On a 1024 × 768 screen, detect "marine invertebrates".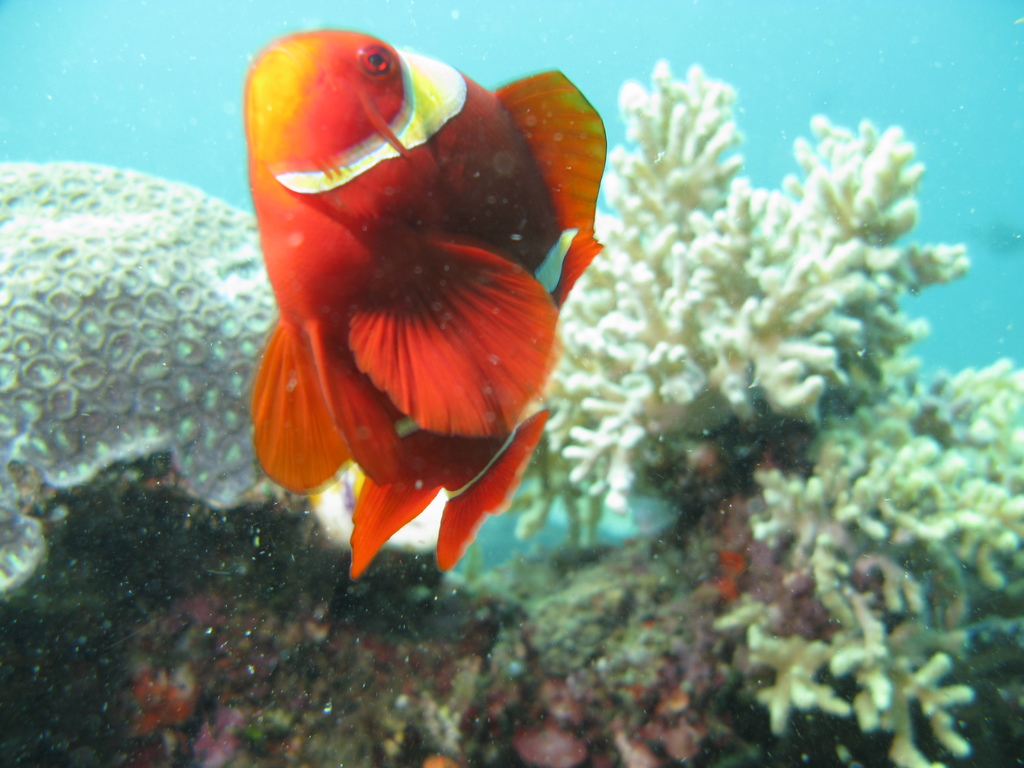
BBox(245, 102, 571, 620).
